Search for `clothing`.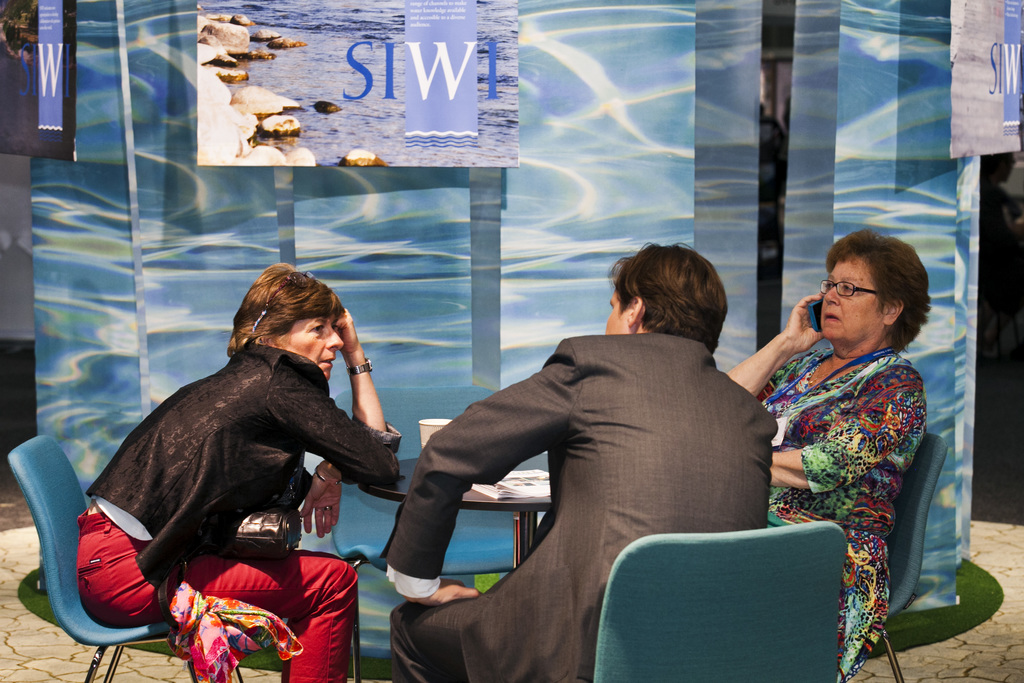
Found at <bbox>72, 340, 406, 682</bbox>.
